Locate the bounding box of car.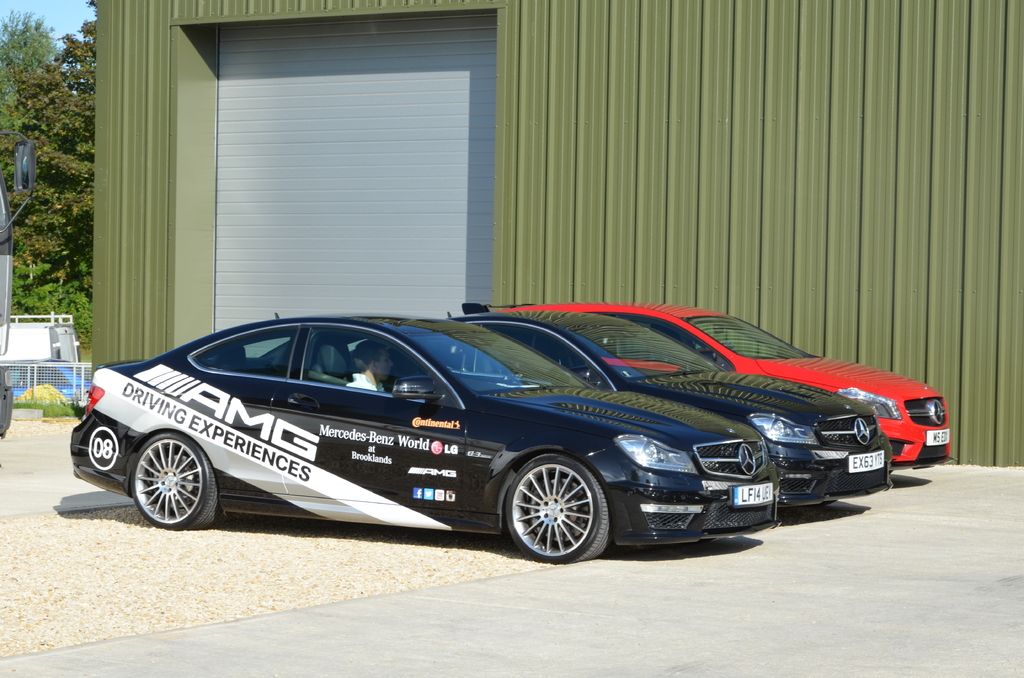
Bounding box: box=[68, 311, 778, 562].
